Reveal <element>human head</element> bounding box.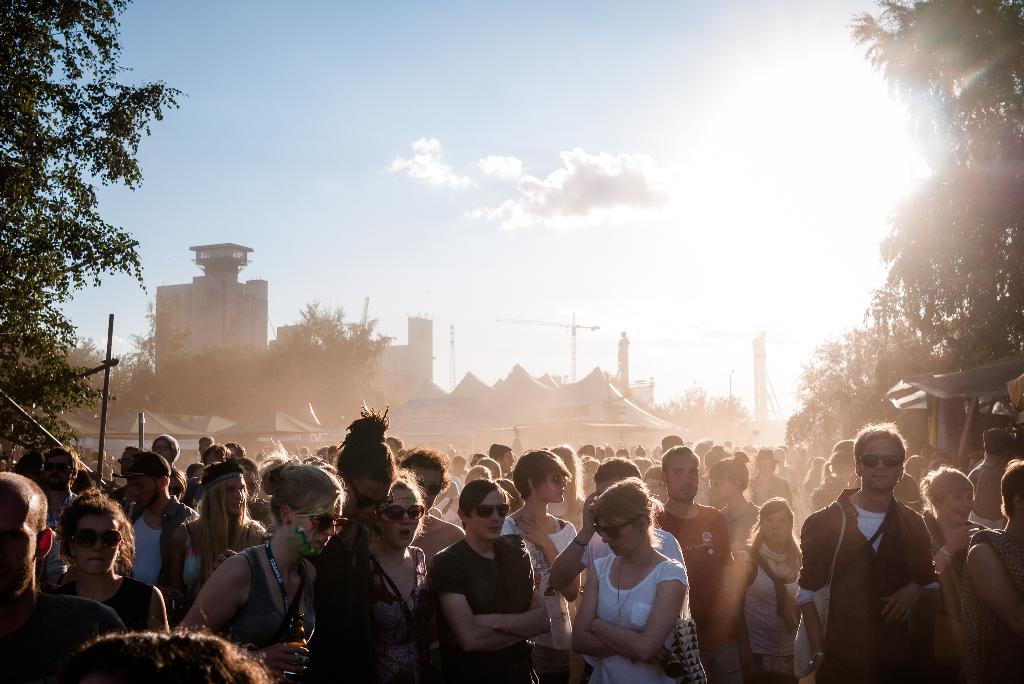
Revealed: Rect(824, 449, 853, 479).
